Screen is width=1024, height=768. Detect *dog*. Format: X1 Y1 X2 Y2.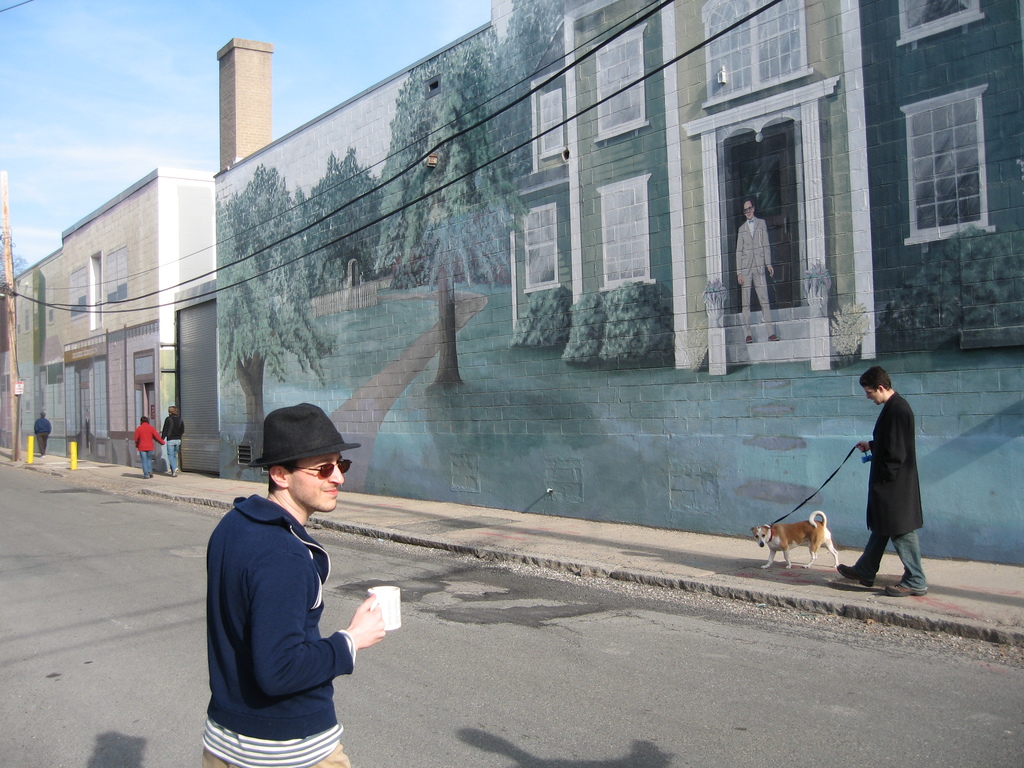
754 512 842 568.
